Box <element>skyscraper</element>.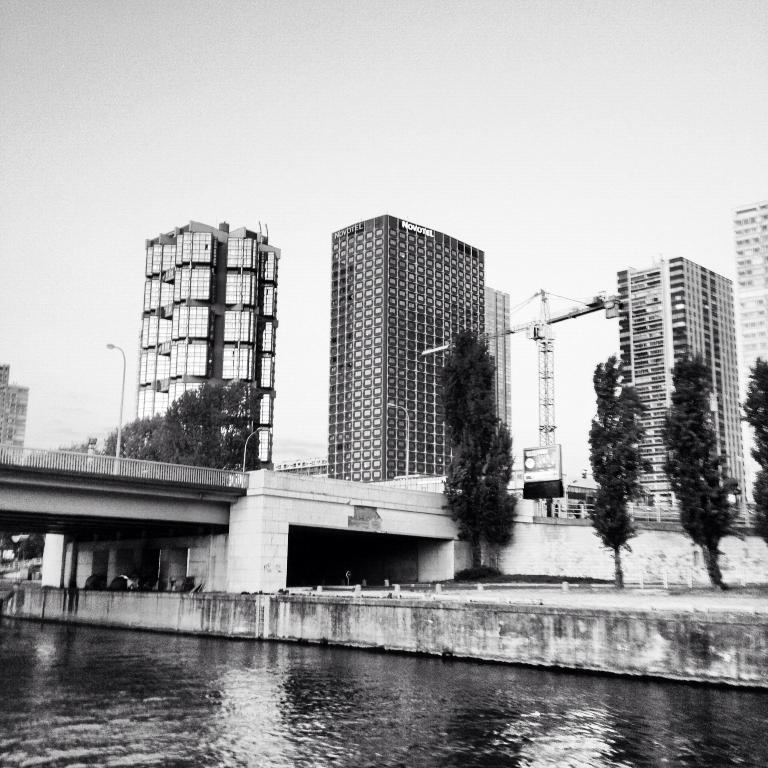
<box>327,209,480,482</box>.
